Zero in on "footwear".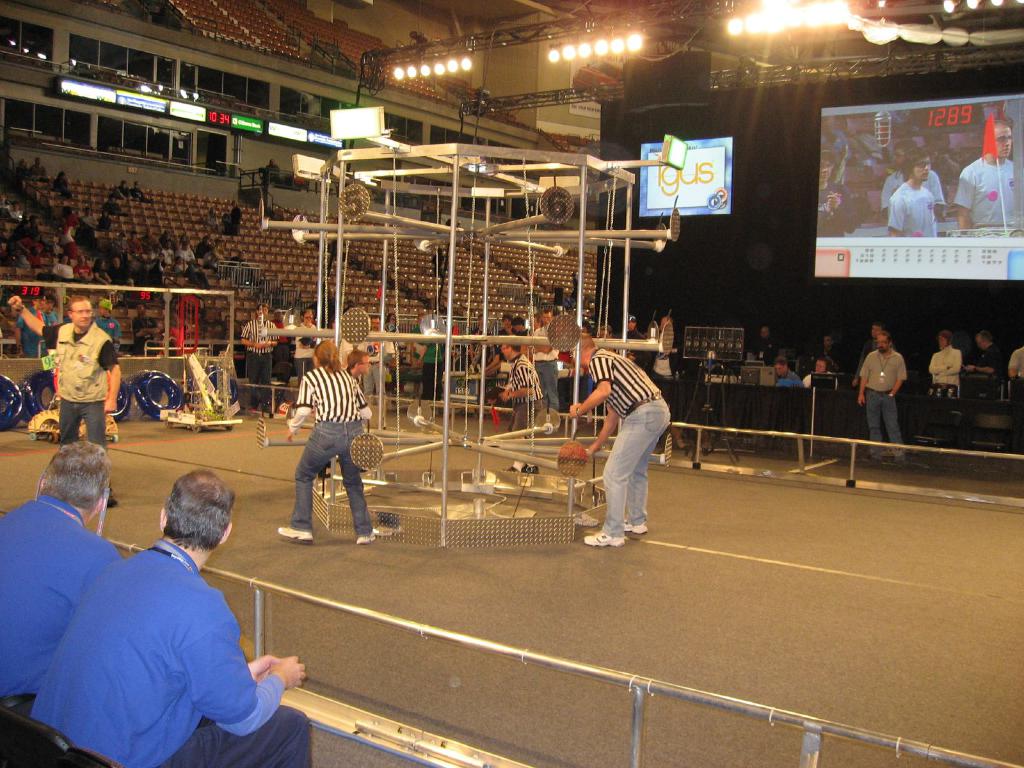
Zeroed in: (x1=508, y1=461, x2=525, y2=471).
